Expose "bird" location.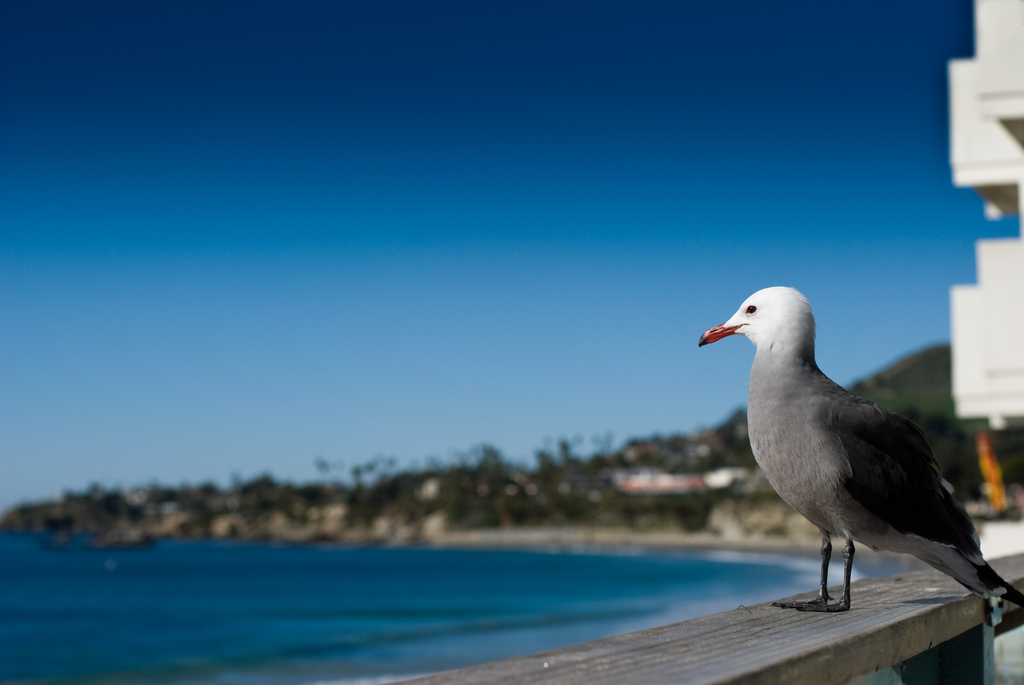
Exposed at {"left": 695, "top": 282, "right": 1012, "bottom": 631}.
